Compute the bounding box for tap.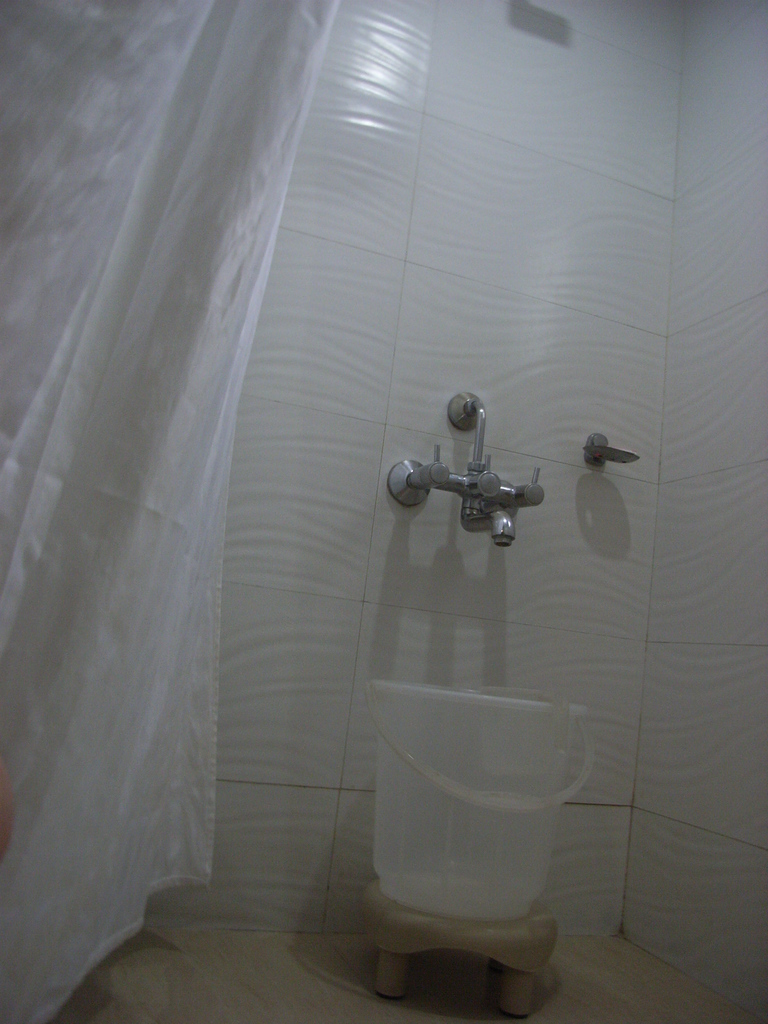
[x1=462, y1=506, x2=524, y2=551].
